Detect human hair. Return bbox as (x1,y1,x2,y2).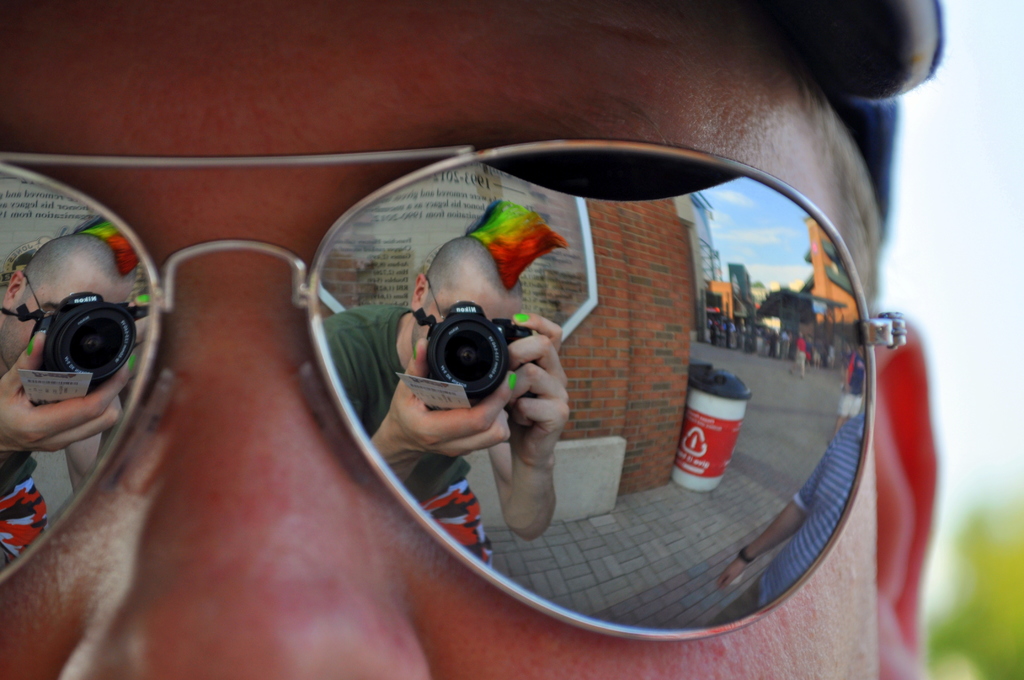
(743,0,899,234).
